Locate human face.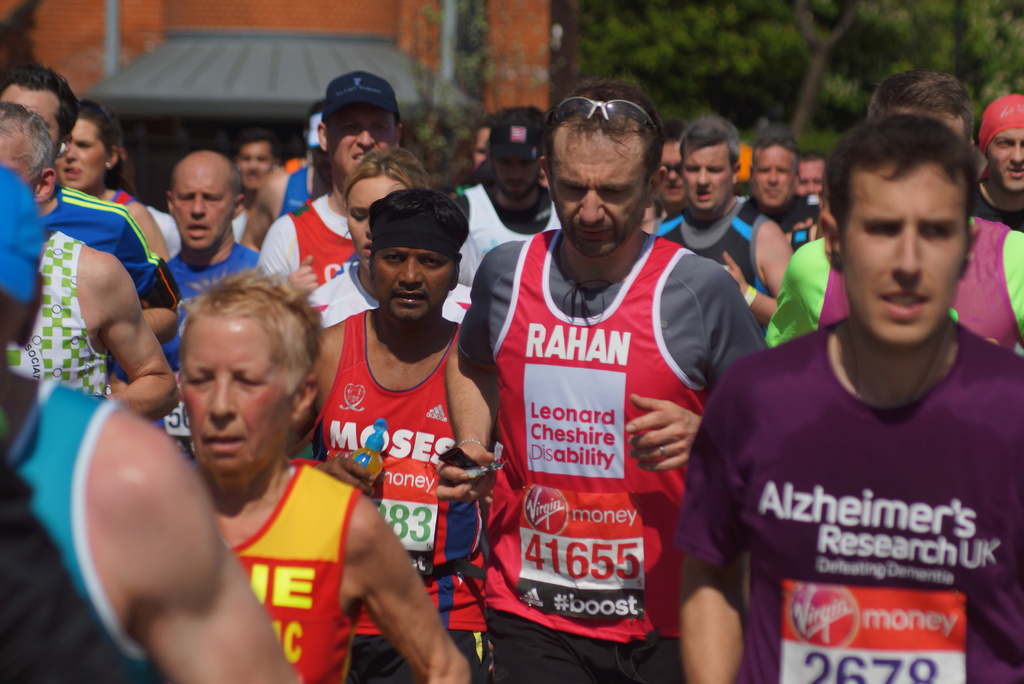
Bounding box: box=[348, 170, 404, 263].
